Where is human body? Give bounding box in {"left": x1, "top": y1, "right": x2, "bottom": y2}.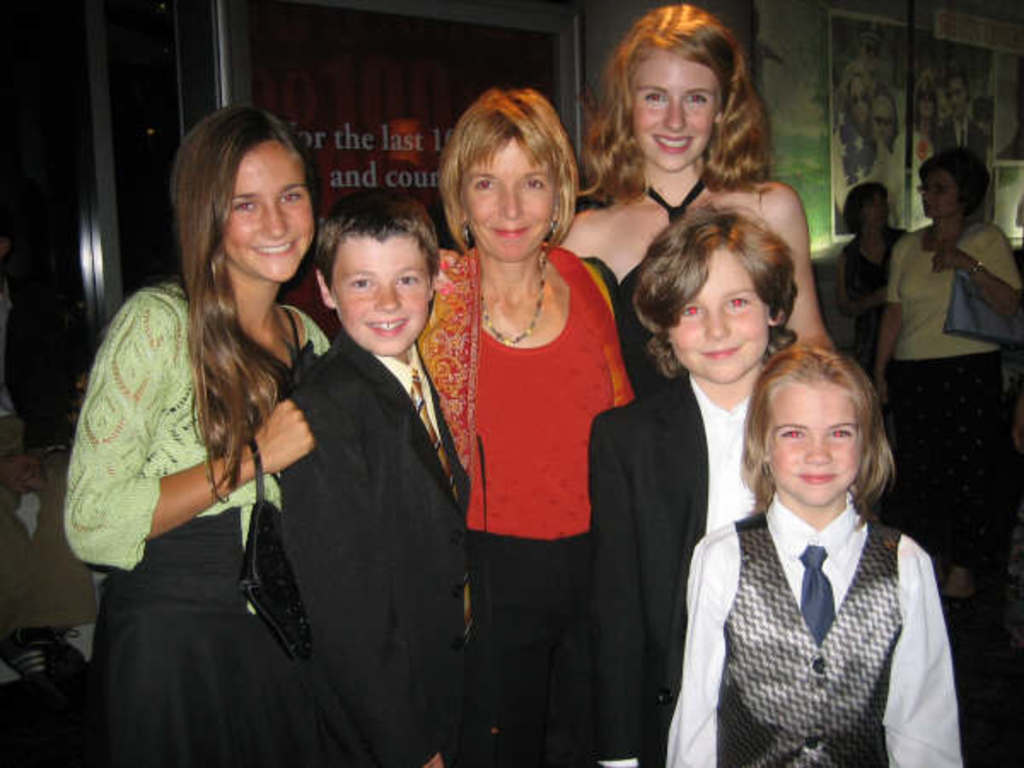
{"left": 285, "top": 195, "right": 456, "bottom": 766}.
